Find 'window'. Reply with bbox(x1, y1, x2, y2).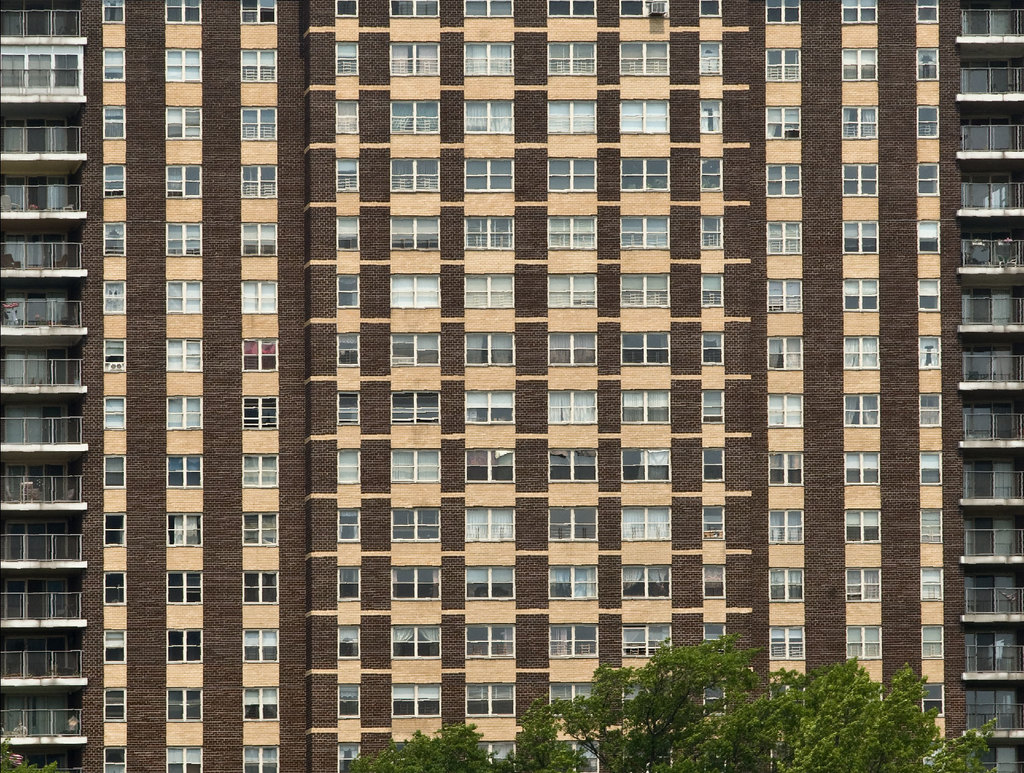
bbox(239, 279, 279, 316).
